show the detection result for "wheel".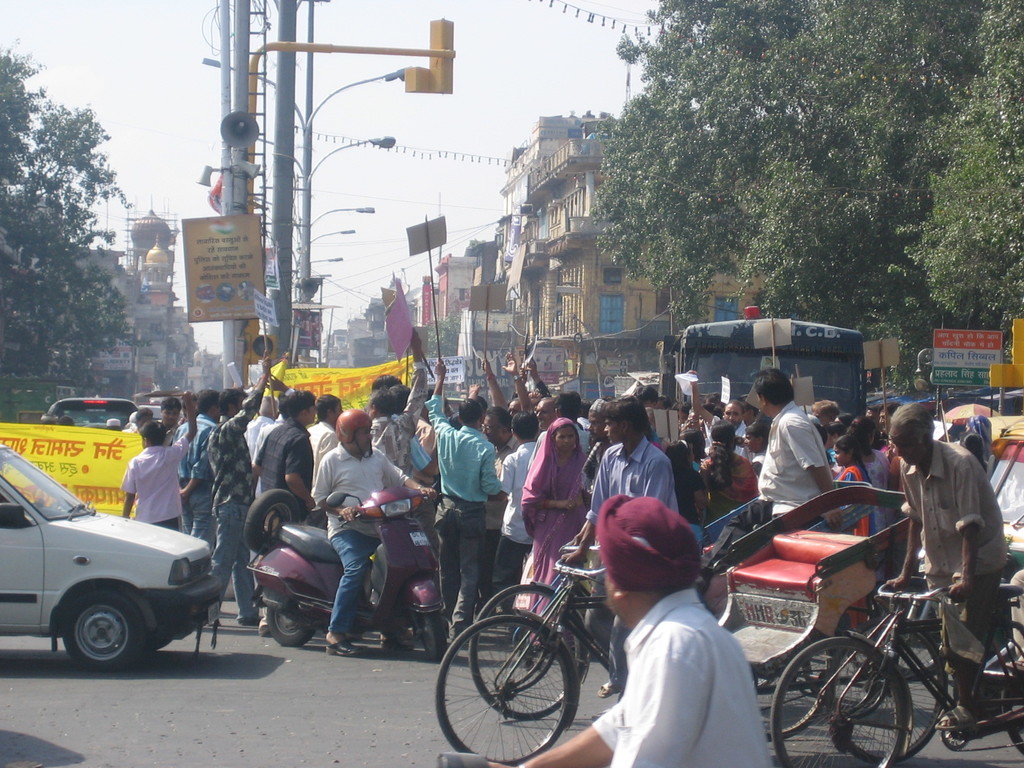
crop(144, 636, 170, 651).
